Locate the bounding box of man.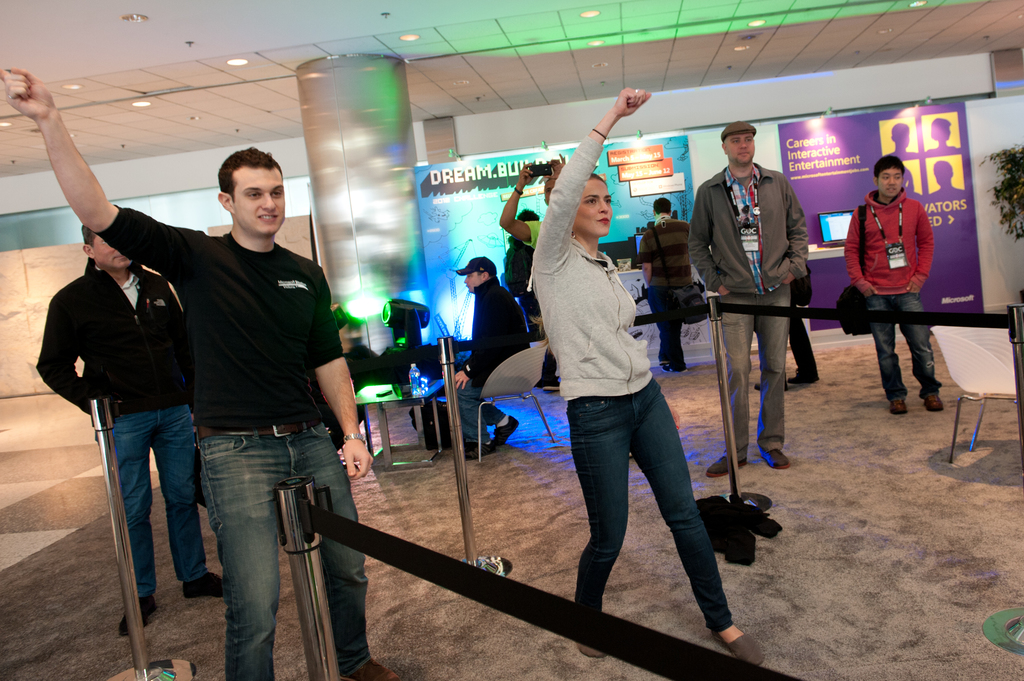
Bounding box: [27, 243, 230, 634].
